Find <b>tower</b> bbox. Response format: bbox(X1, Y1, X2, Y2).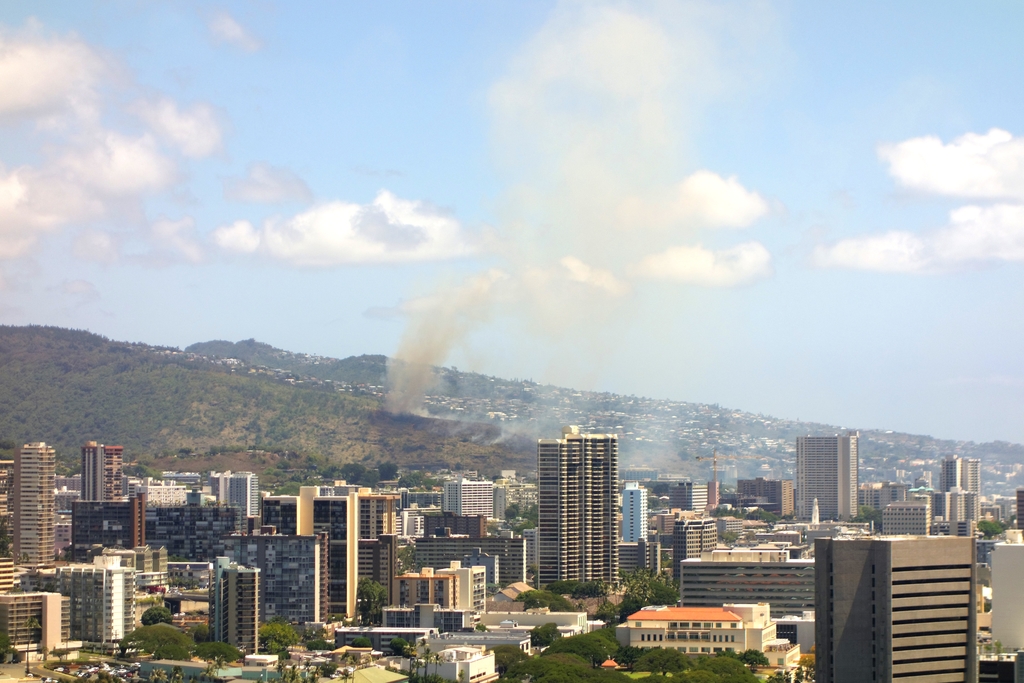
bbox(441, 479, 501, 536).
